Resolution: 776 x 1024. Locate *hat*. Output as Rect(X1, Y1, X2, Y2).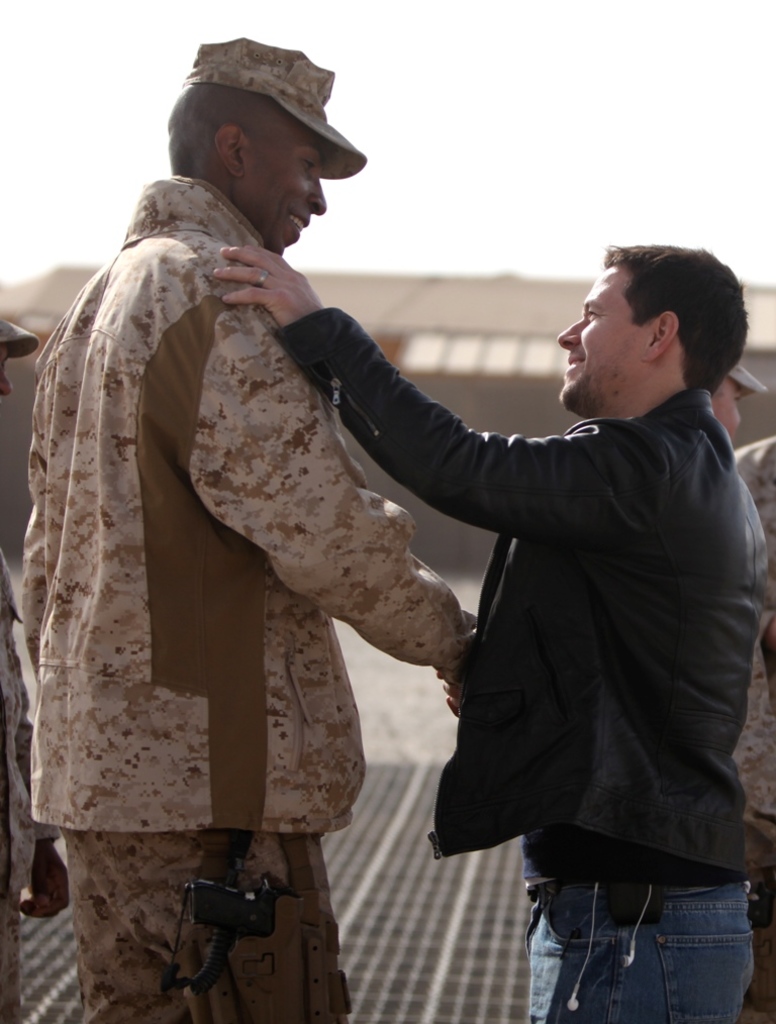
Rect(733, 354, 771, 400).
